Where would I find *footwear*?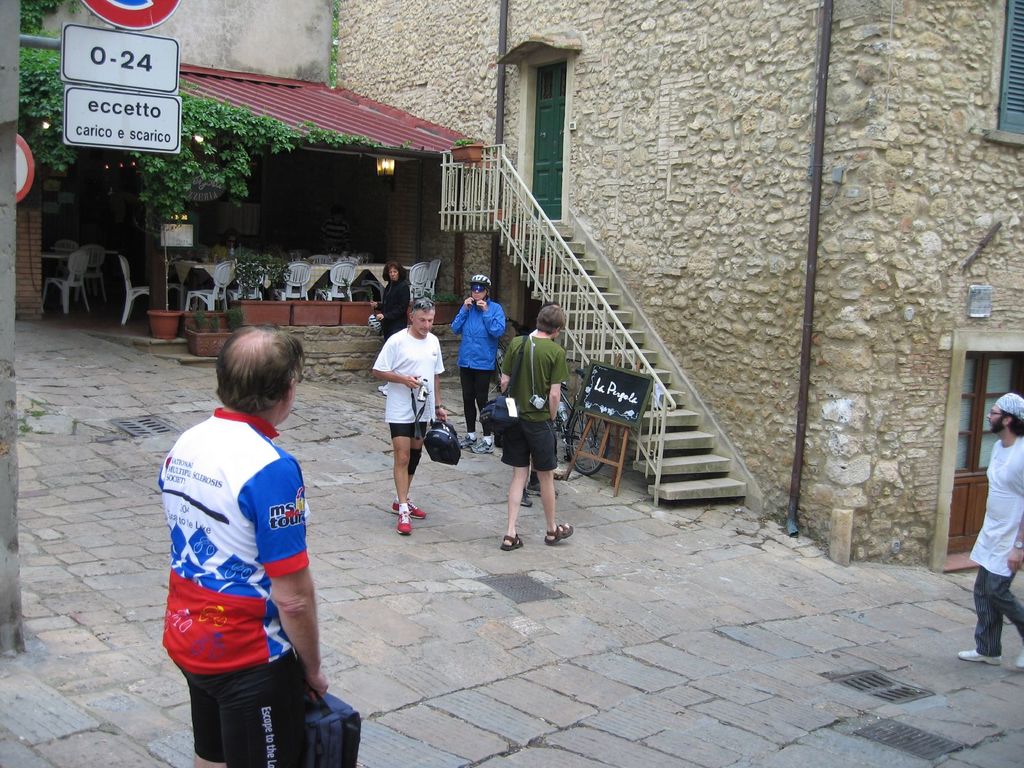
At 531/483/557/500.
